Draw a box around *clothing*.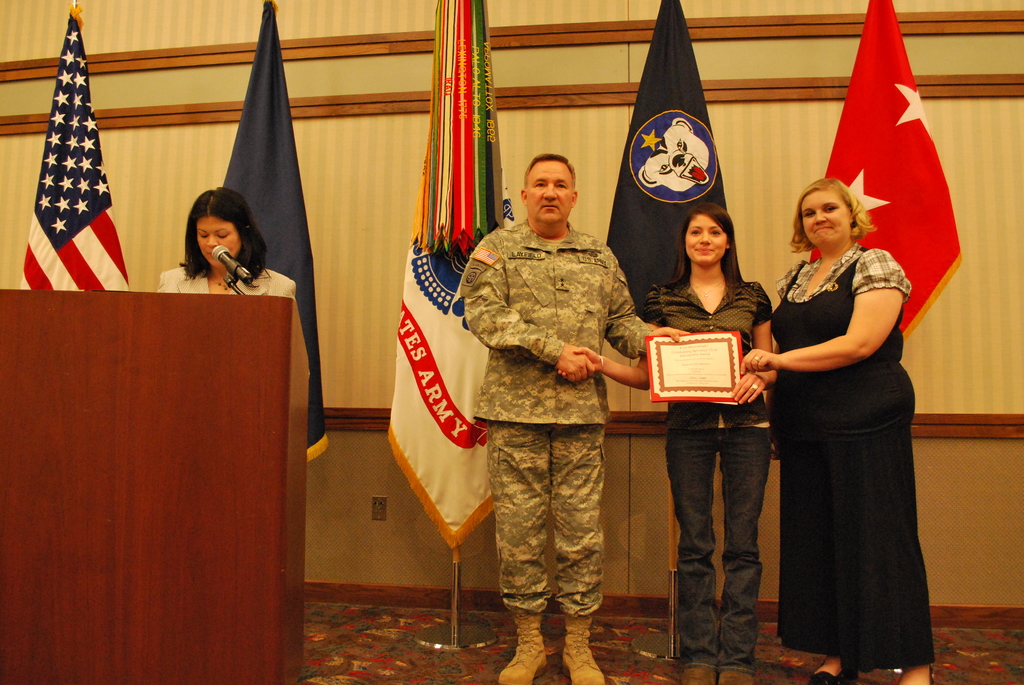
{"left": 645, "top": 277, "right": 775, "bottom": 659}.
